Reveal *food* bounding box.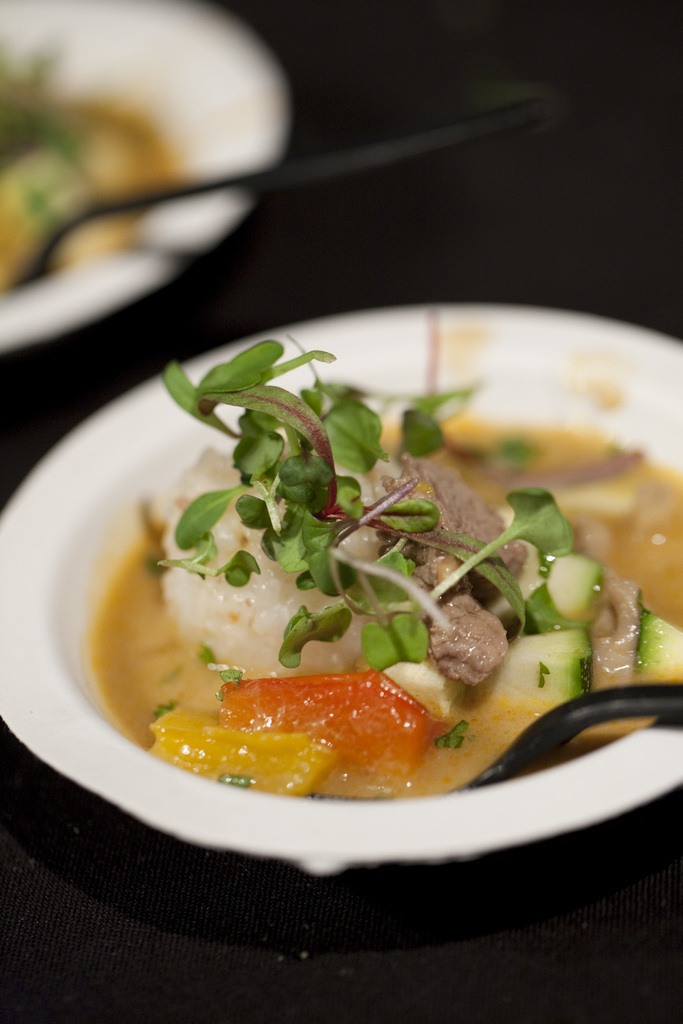
Revealed: detection(0, 63, 169, 289).
